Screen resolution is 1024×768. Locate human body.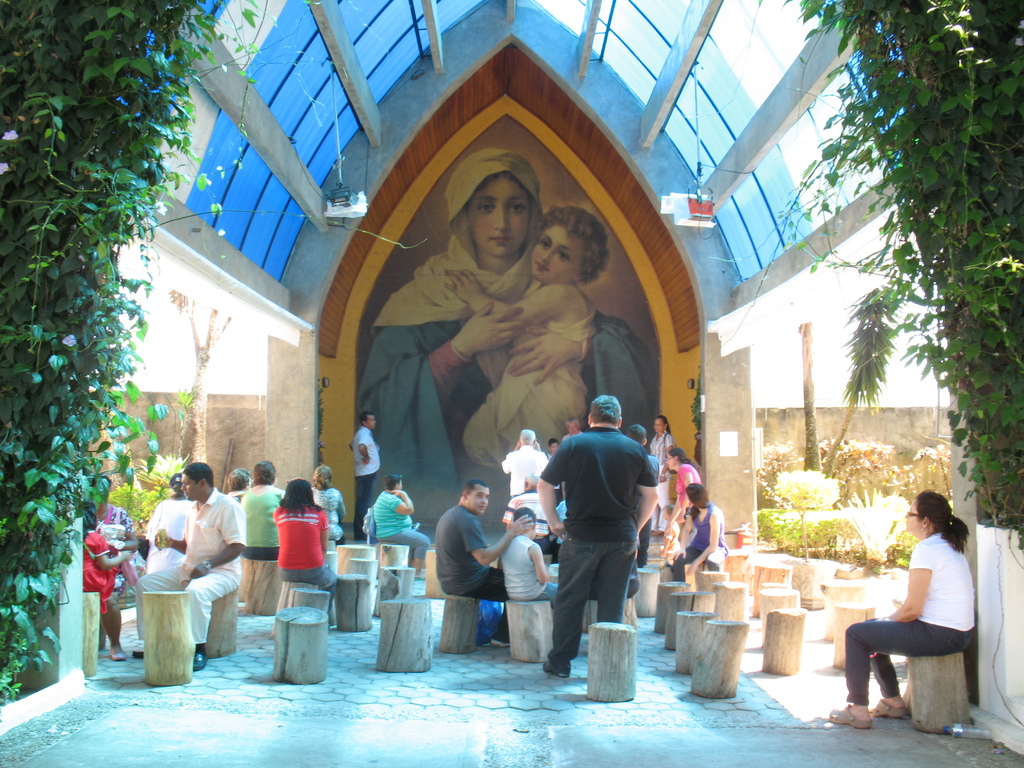
(307,465,350,542).
